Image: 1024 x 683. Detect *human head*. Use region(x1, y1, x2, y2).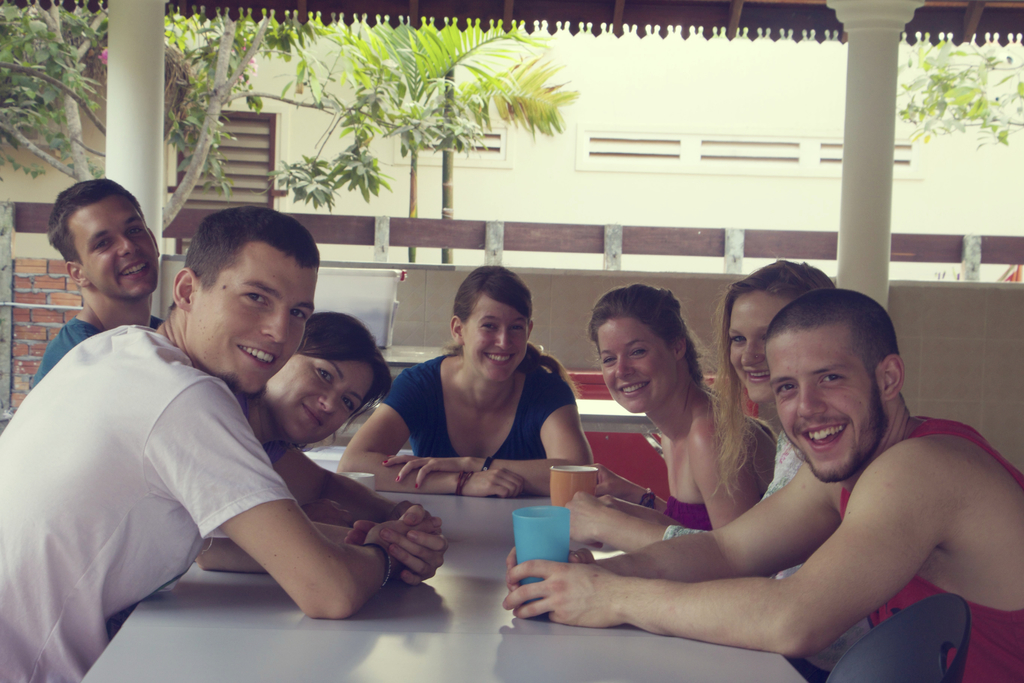
region(264, 313, 386, 447).
